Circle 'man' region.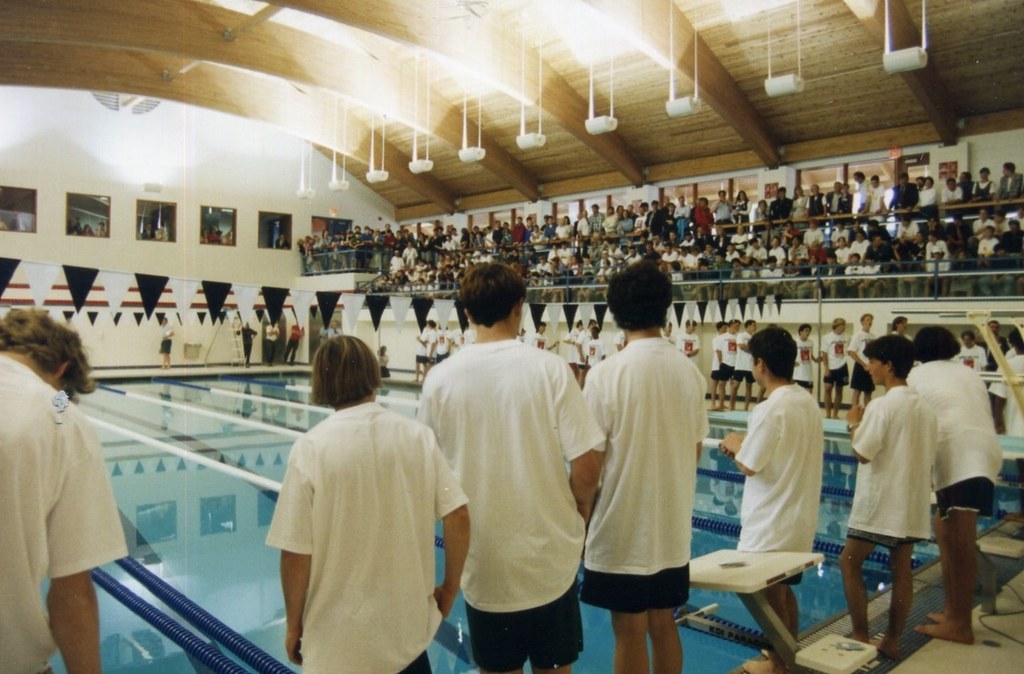
Region: [613, 328, 625, 350].
